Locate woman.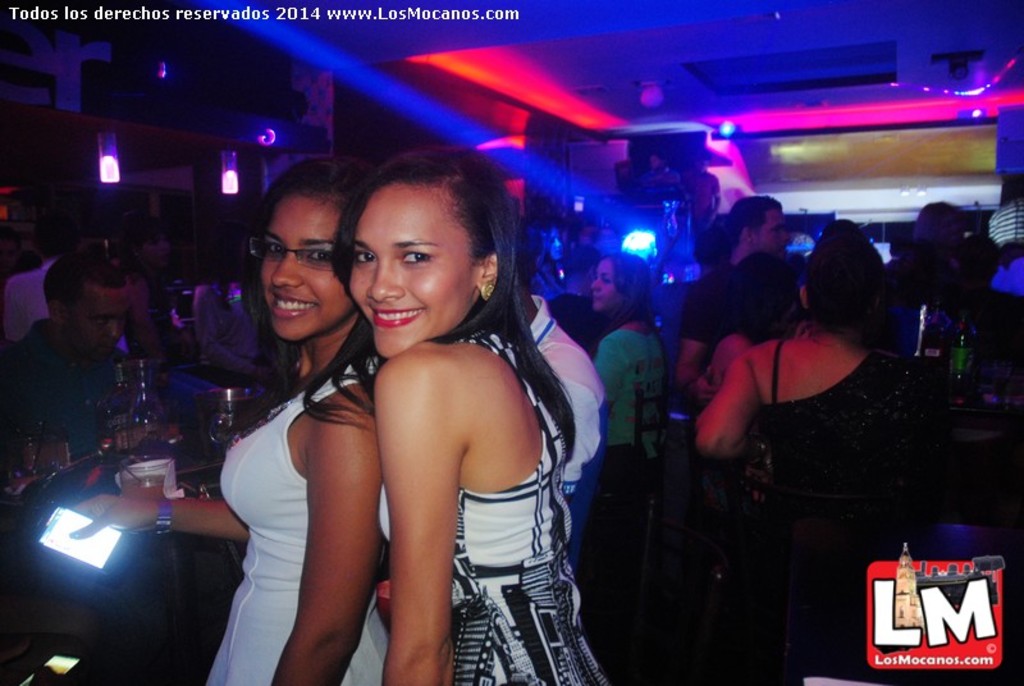
Bounding box: [680,223,915,676].
